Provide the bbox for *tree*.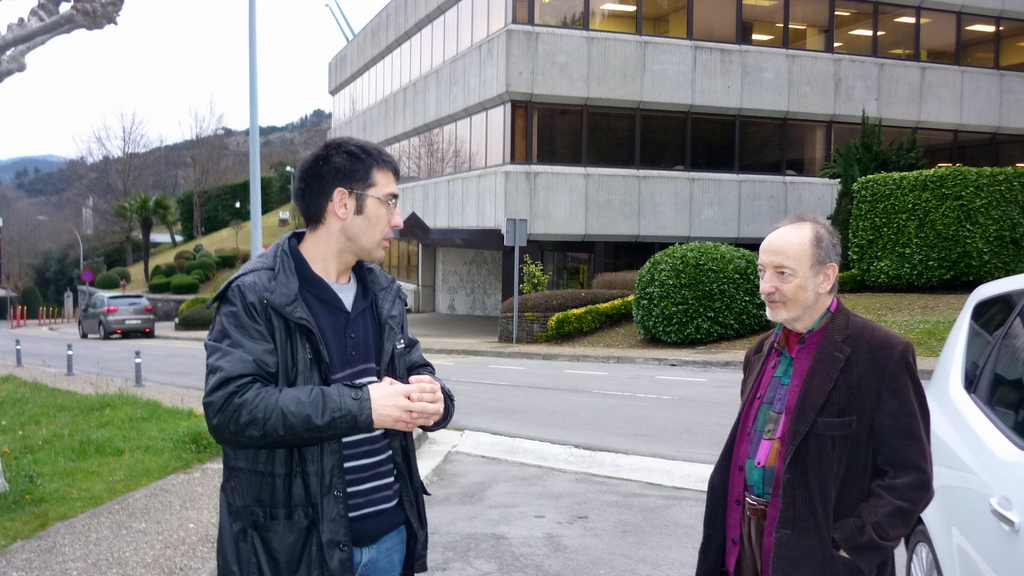
BBox(56, 104, 189, 259).
